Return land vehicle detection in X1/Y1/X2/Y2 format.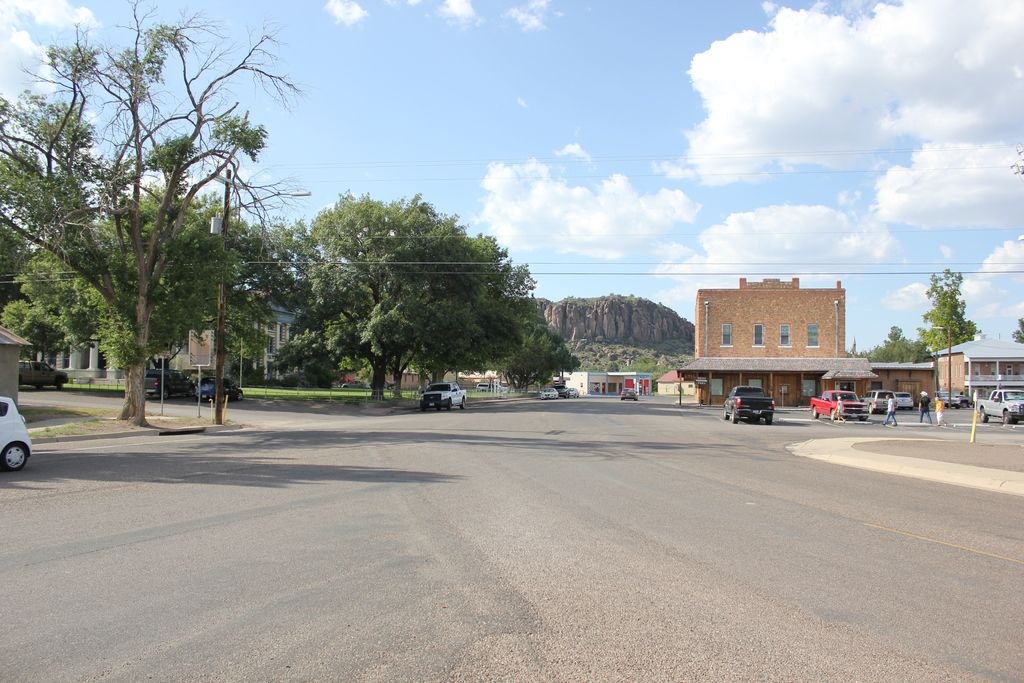
20/356/73/393.
